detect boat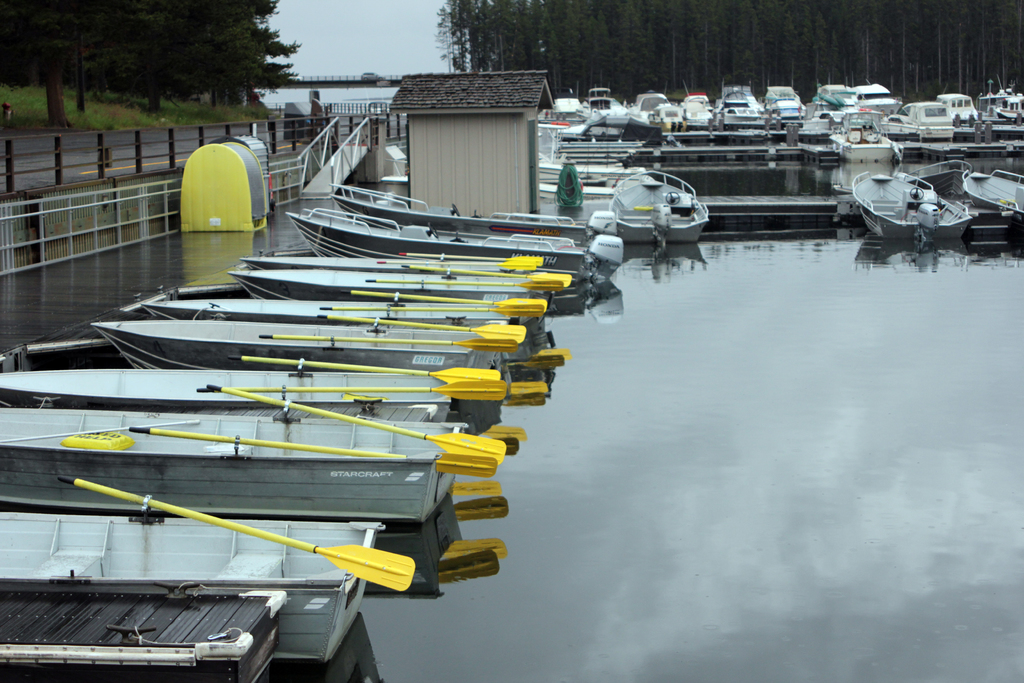
bbox(0, 575, 275, 682)
